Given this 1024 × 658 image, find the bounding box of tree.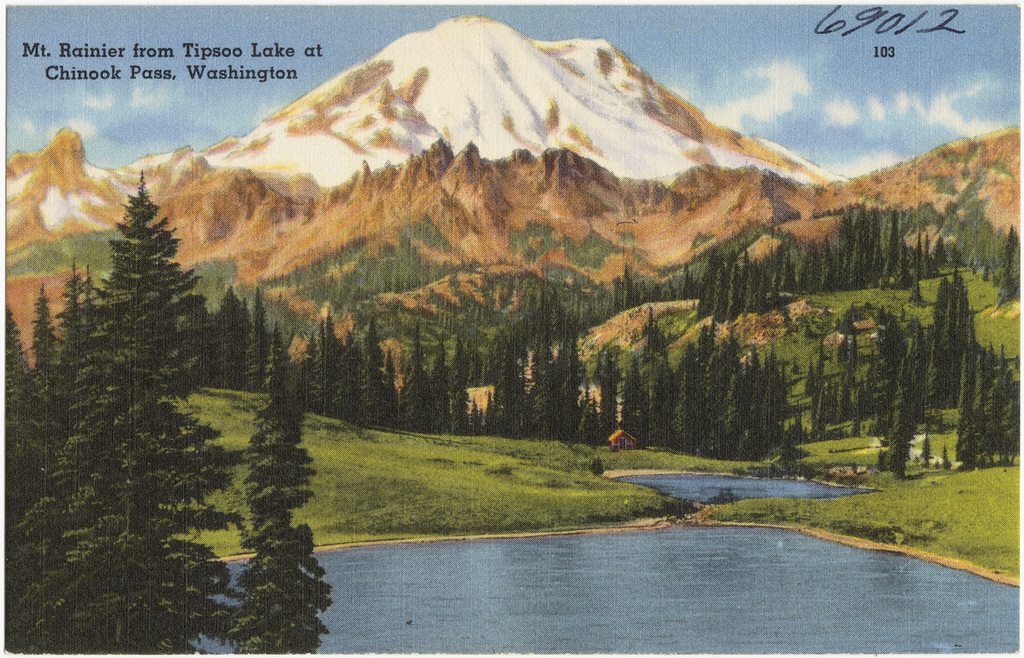
pyautogui.locateOnScreen(31, 284, 75, 390).
